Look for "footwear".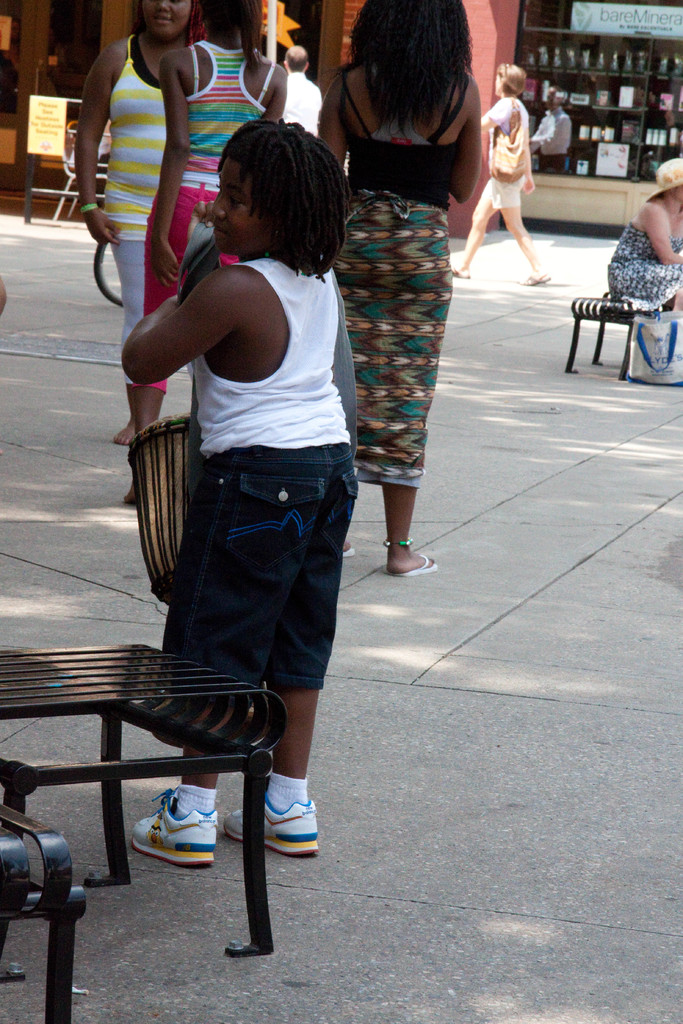
Found: {"left": 129, "top": 788, "right": 224, "bottom": 874}.
